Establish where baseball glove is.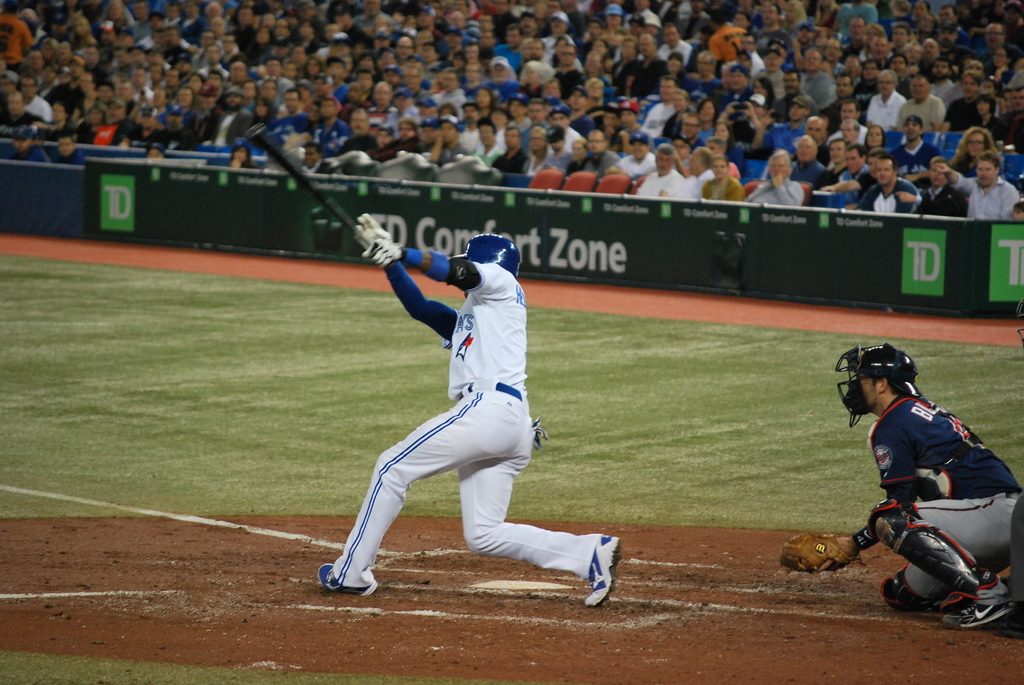
Established at [776, 531, 859, 576].
